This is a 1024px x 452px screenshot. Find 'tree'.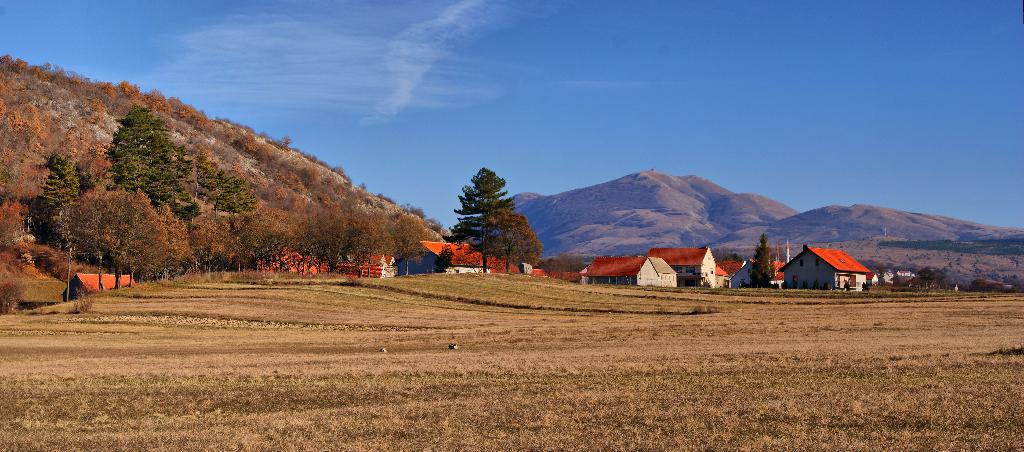
Bounding box: (914,265,942,286).
